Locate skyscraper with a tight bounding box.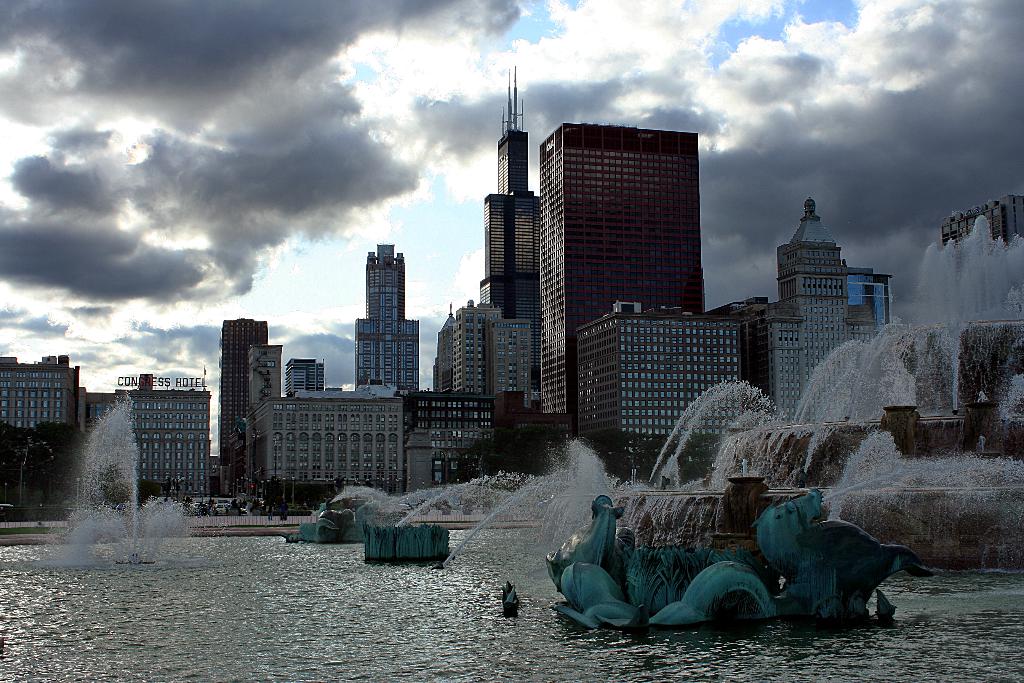
Rect(351, 235, 431, 400).
